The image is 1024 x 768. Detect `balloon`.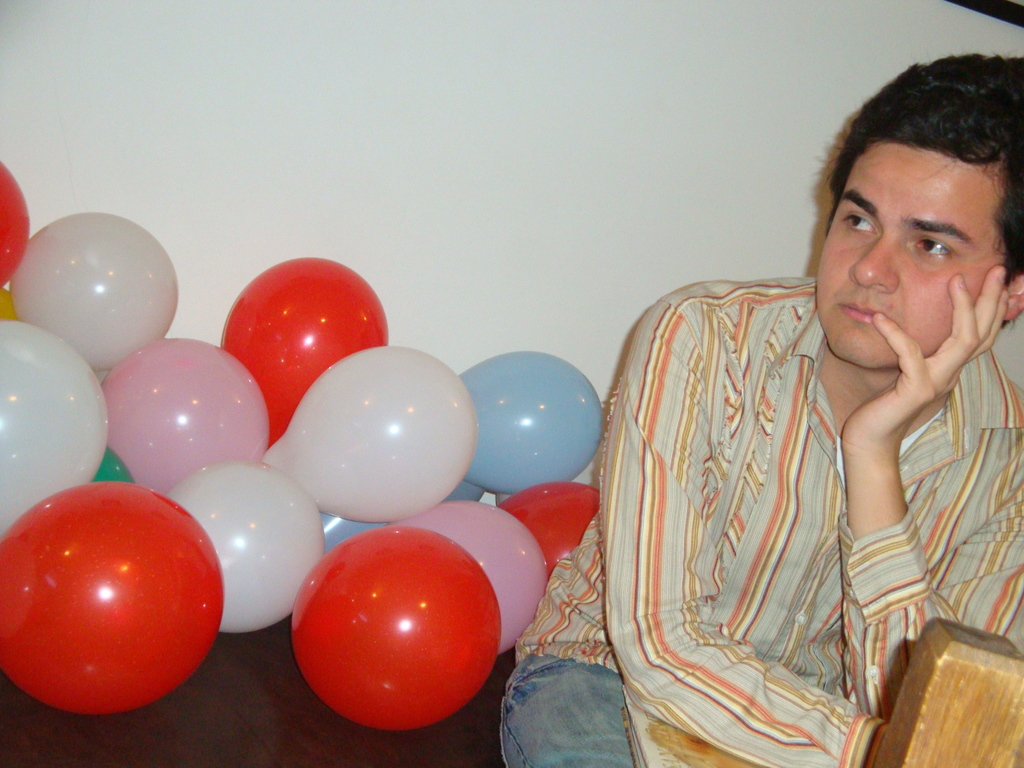
Detection: (x1=320, y1=476, x2=492, y2=555).
